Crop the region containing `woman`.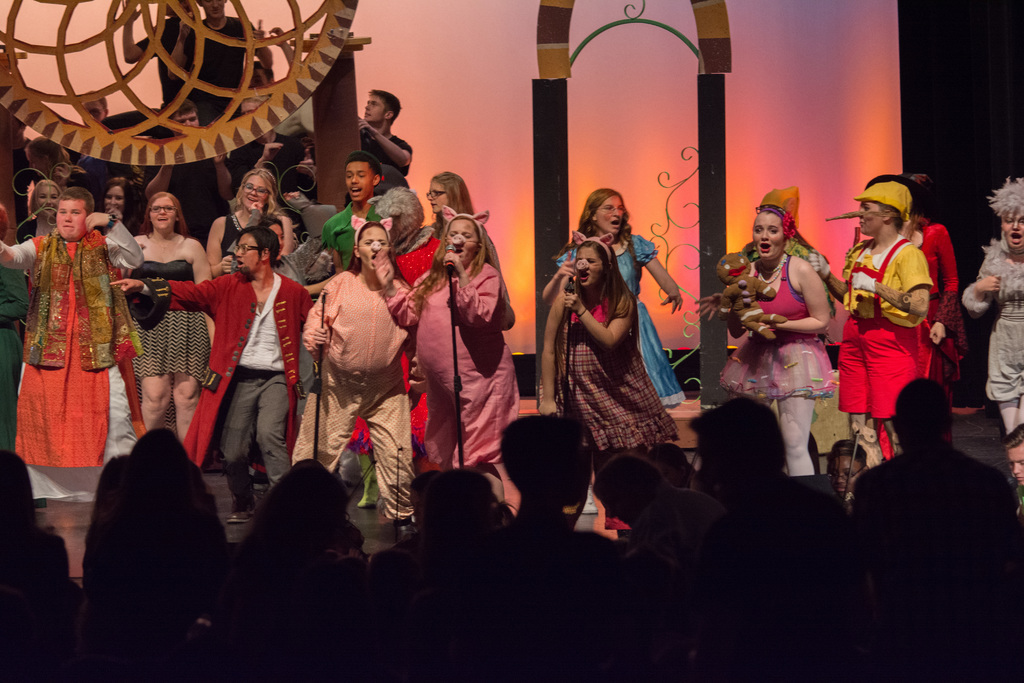
Crop region: 13 181 63 251.
